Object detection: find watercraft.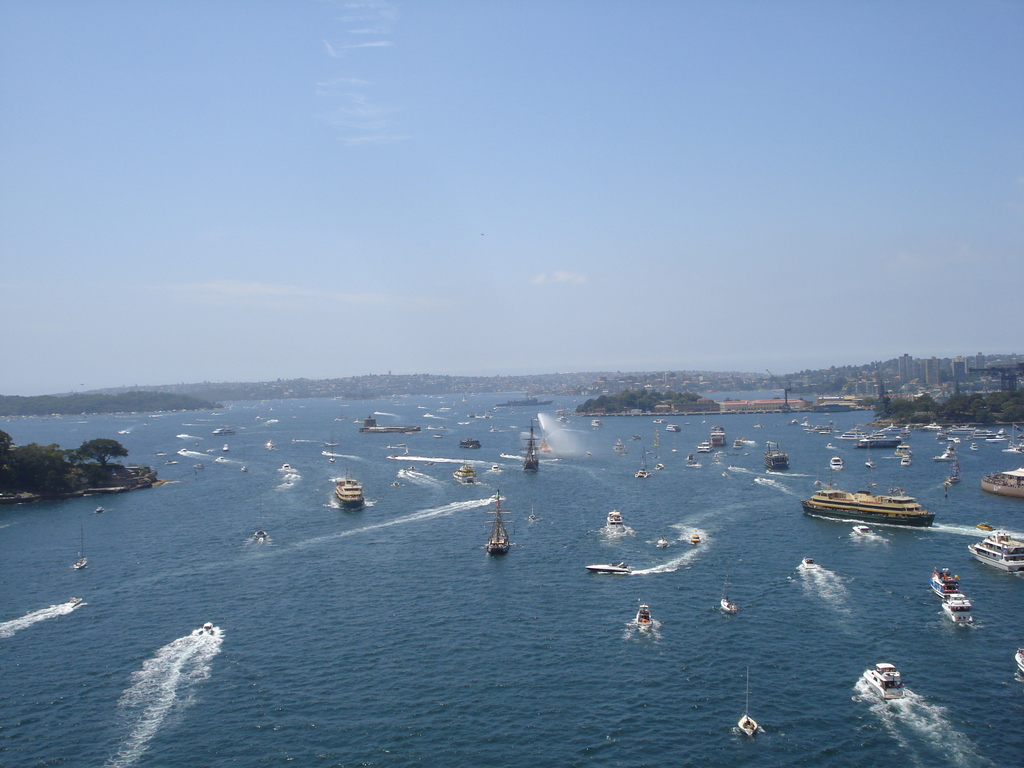
{"x1": 936, "y1": 592, "x2": 977, "y2": 626}.
